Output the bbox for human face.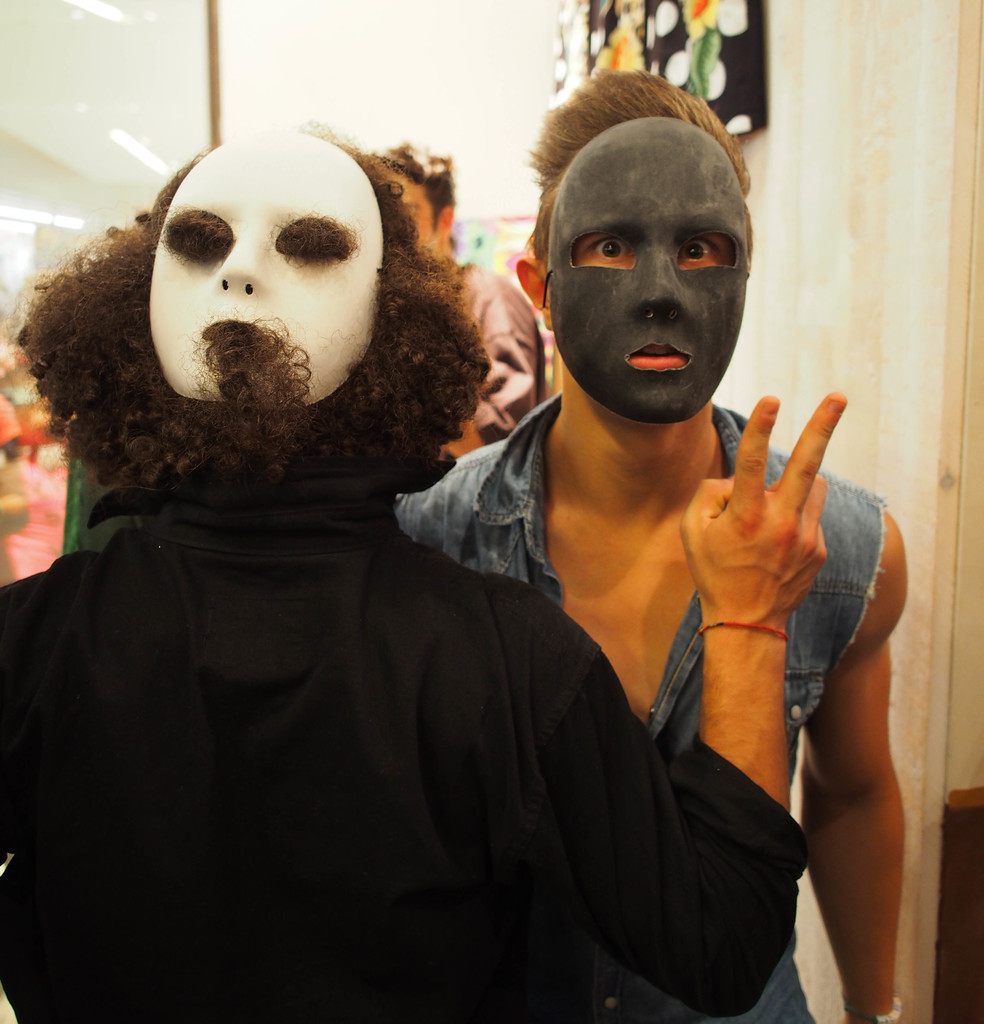
[145, 127, 381, 407].
